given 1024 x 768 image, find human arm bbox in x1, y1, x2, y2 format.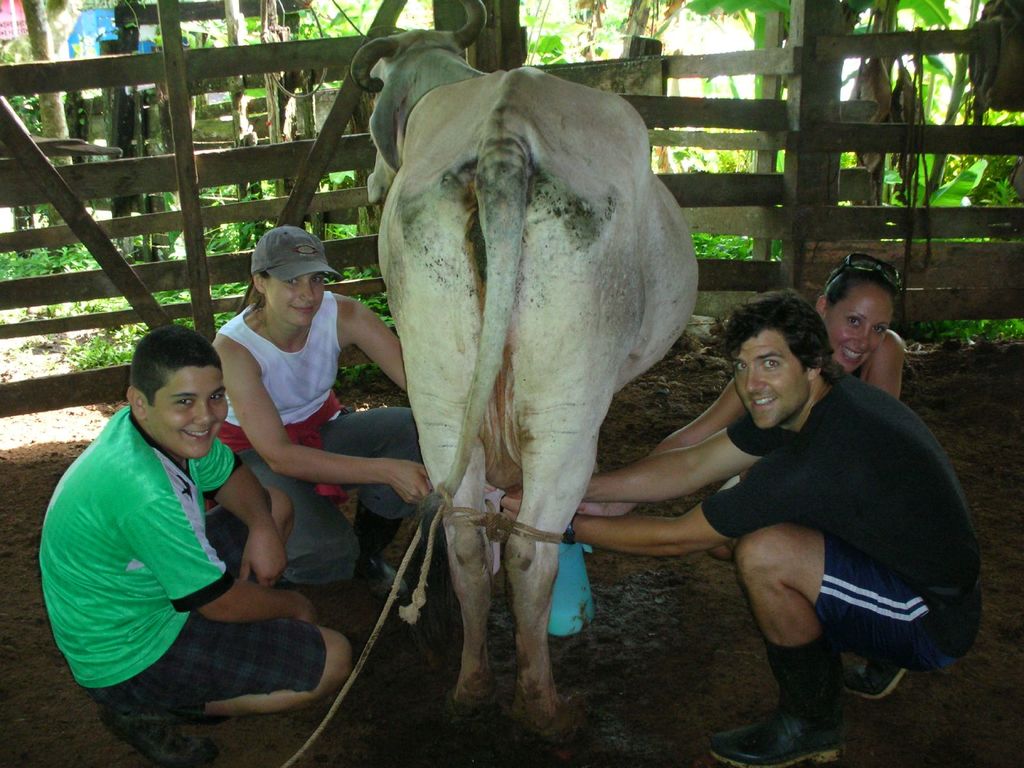
853, 332, 910, 406.
